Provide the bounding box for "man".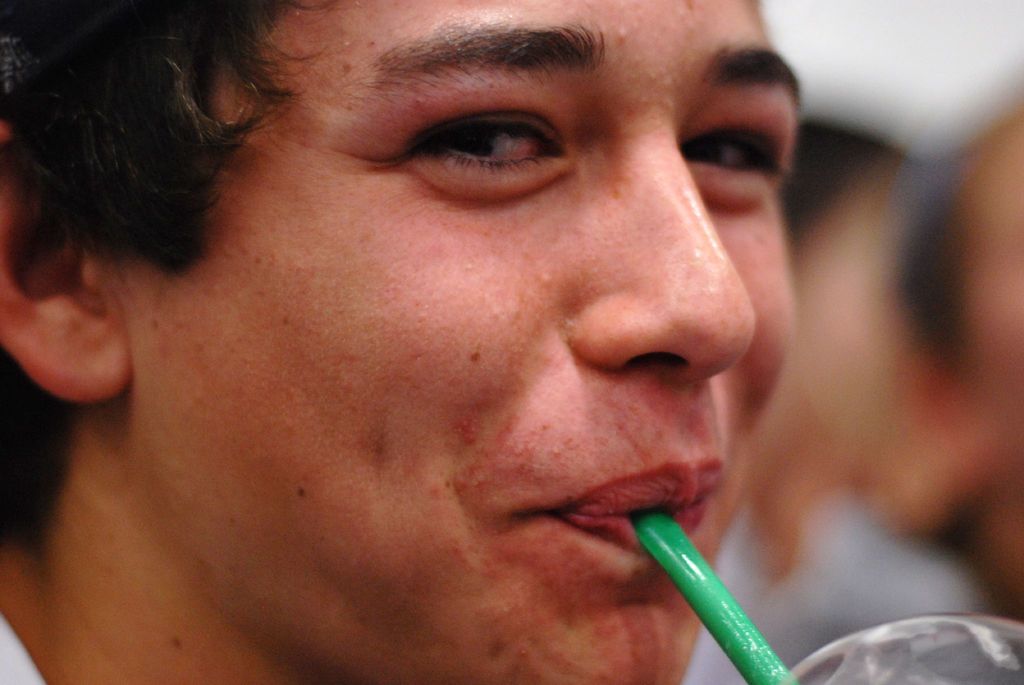
0,0,972,668.
